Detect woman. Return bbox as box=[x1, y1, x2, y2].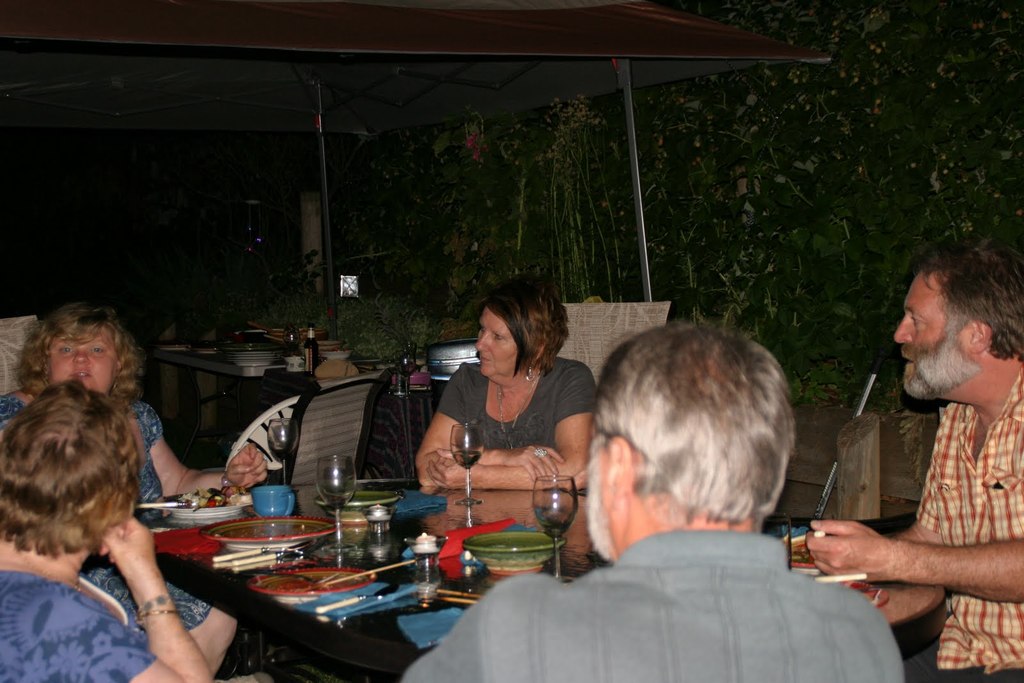
box=[411, 284, 599, 515].
